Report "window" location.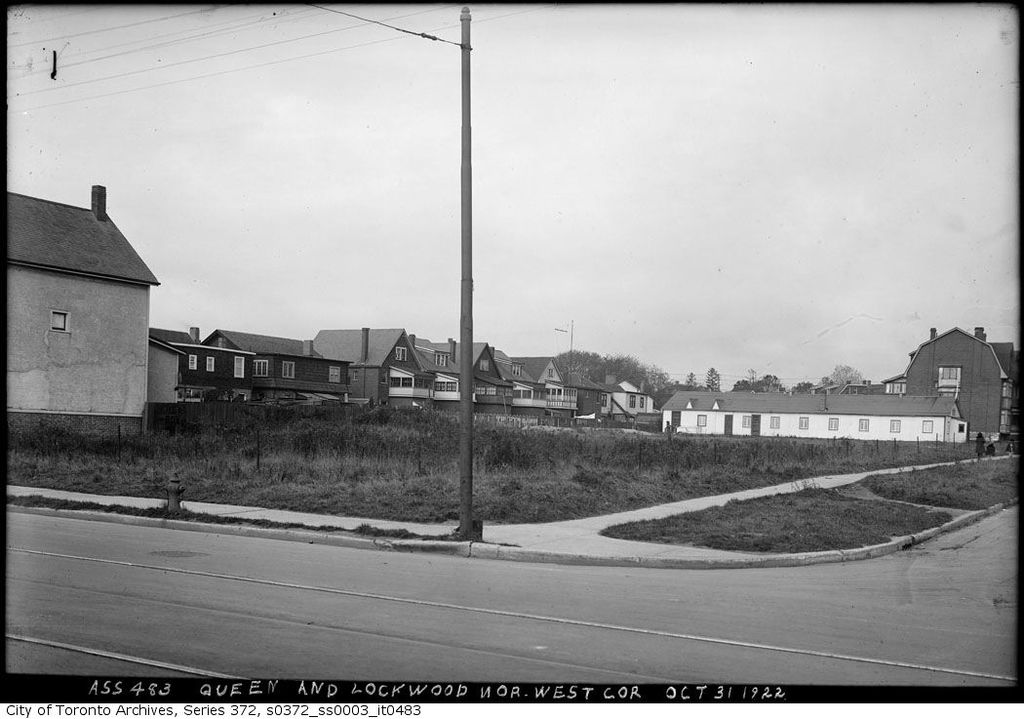
Report: [x1=284, y1=364, x2=296, y2=378].
